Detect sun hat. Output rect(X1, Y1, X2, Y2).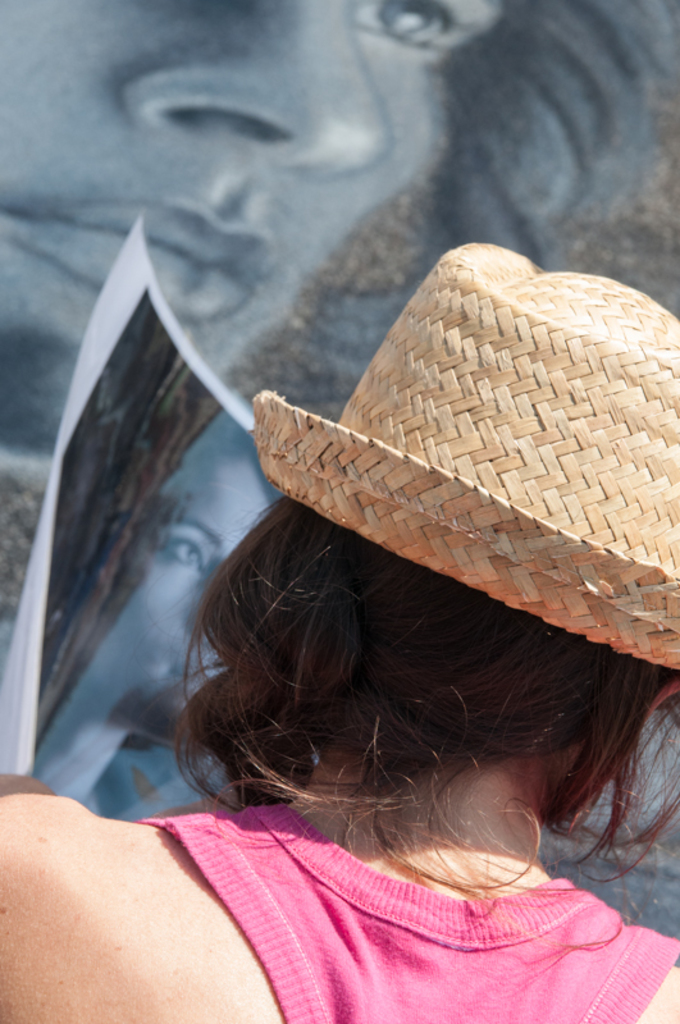
rect(241, 236, 679, 663).
